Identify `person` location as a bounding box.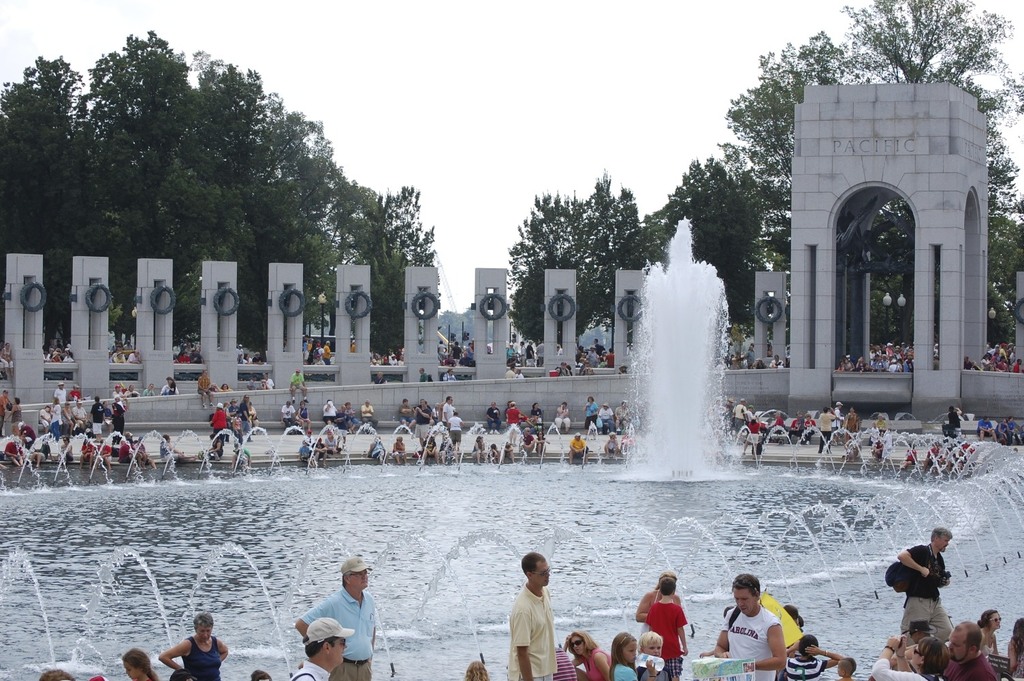
[left=511, top=368, right=525, bottom=381].
